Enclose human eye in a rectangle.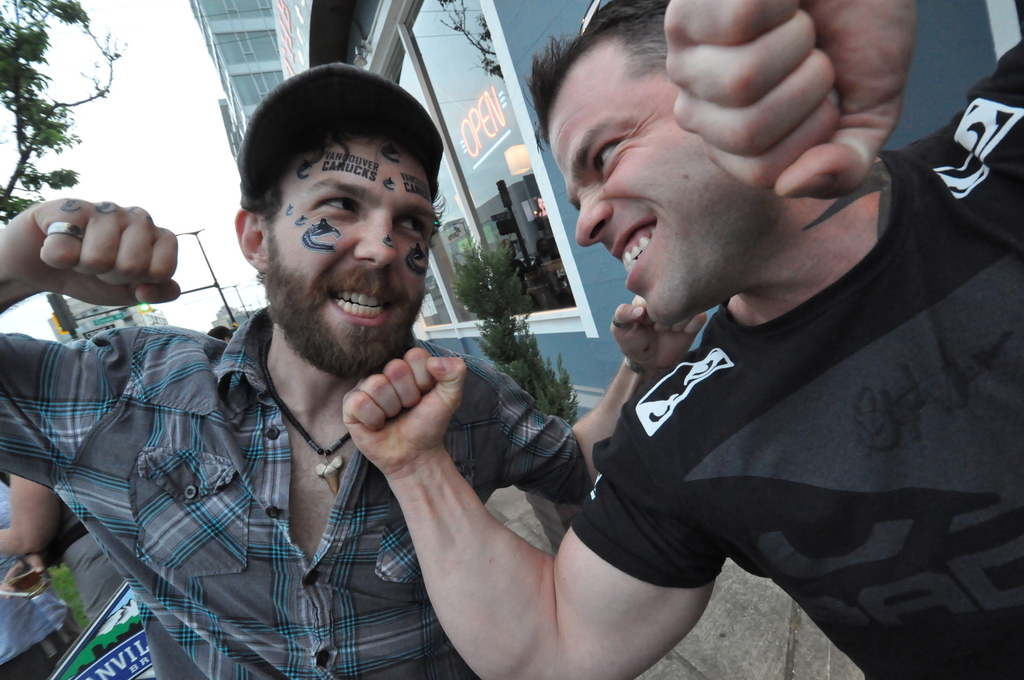
BBox(589, 137, 635, 182).
